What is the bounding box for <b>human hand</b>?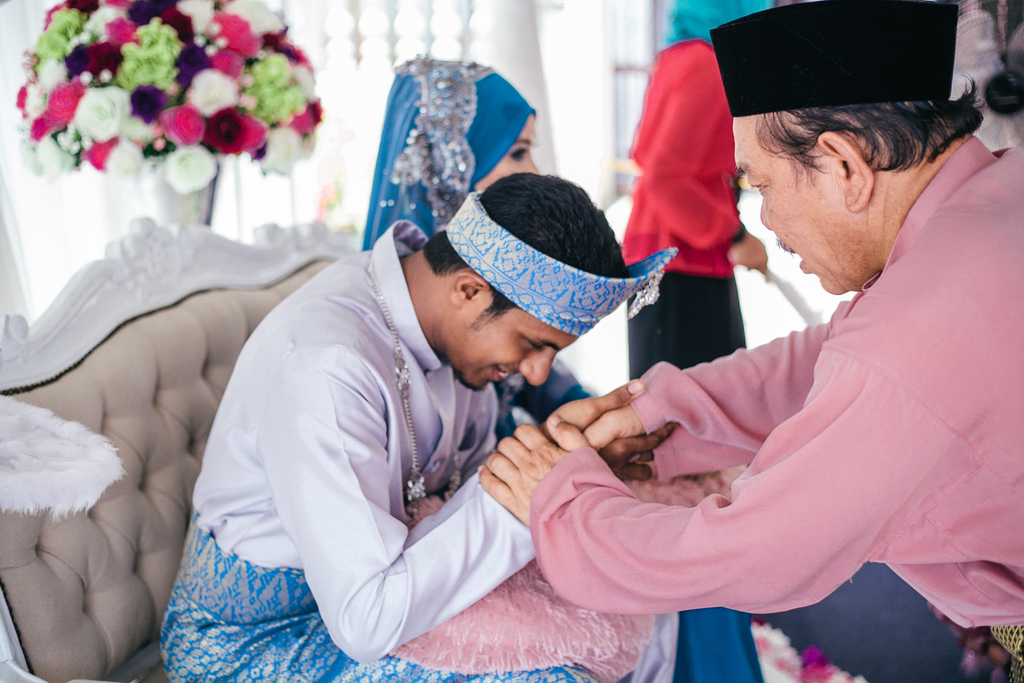
(x1=579, y1=403, x2=649, y2=451).
